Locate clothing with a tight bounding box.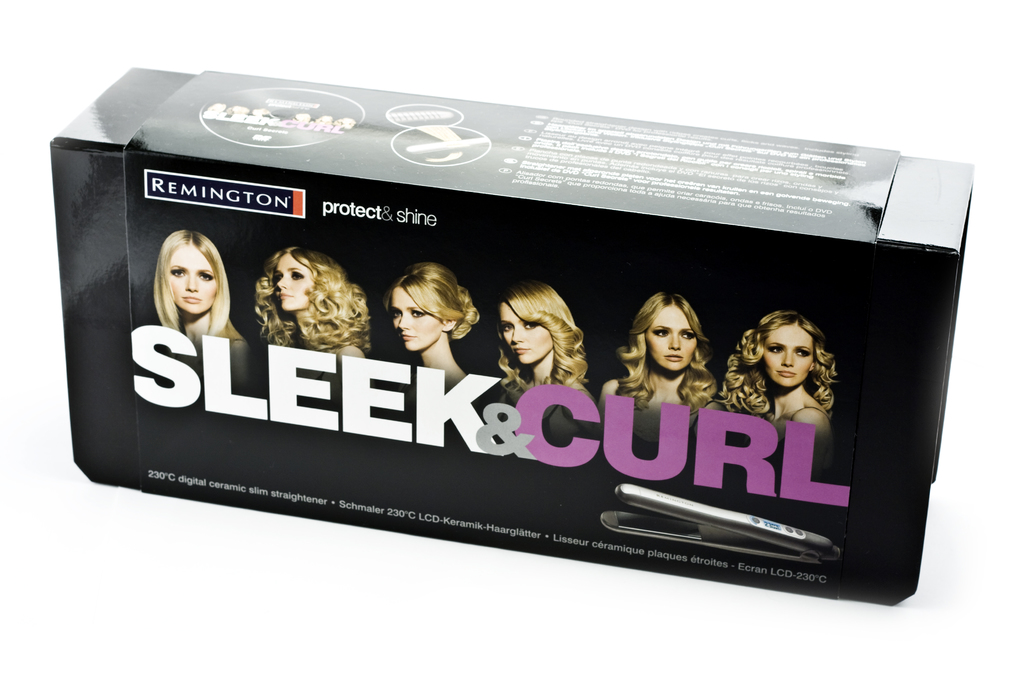
{"x1": 771, "y1": 391, "x2": 826, "y2": 423}.
